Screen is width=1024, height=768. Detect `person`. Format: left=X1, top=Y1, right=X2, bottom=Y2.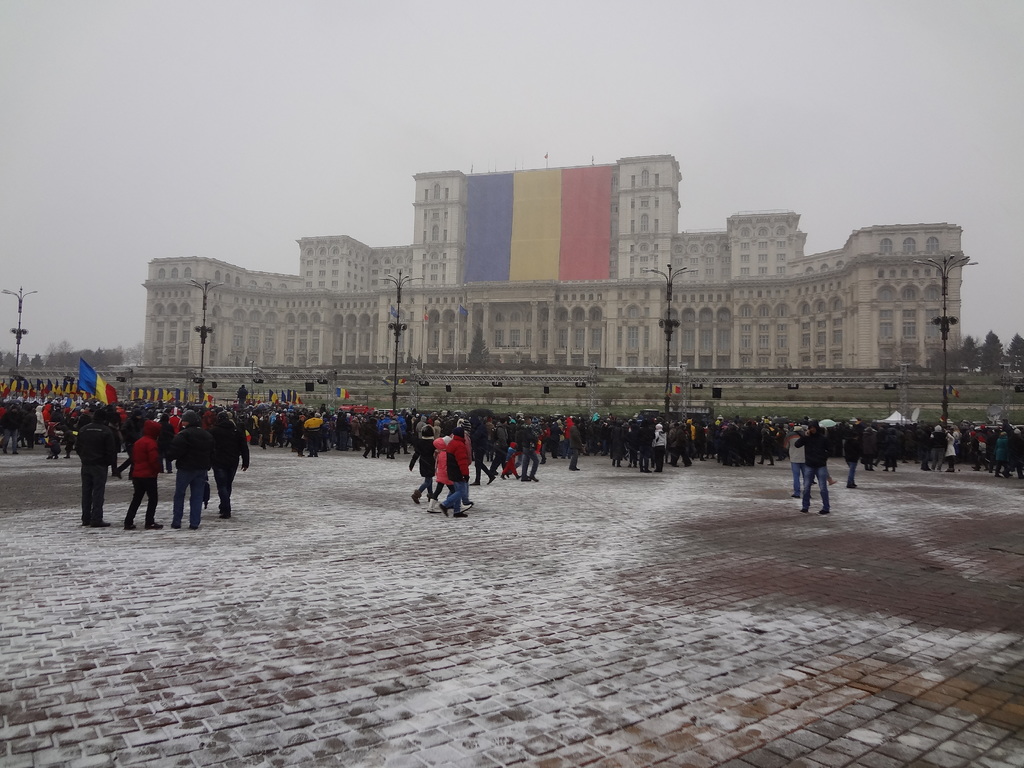
left=786, top=426, right=816, bottom=502.
